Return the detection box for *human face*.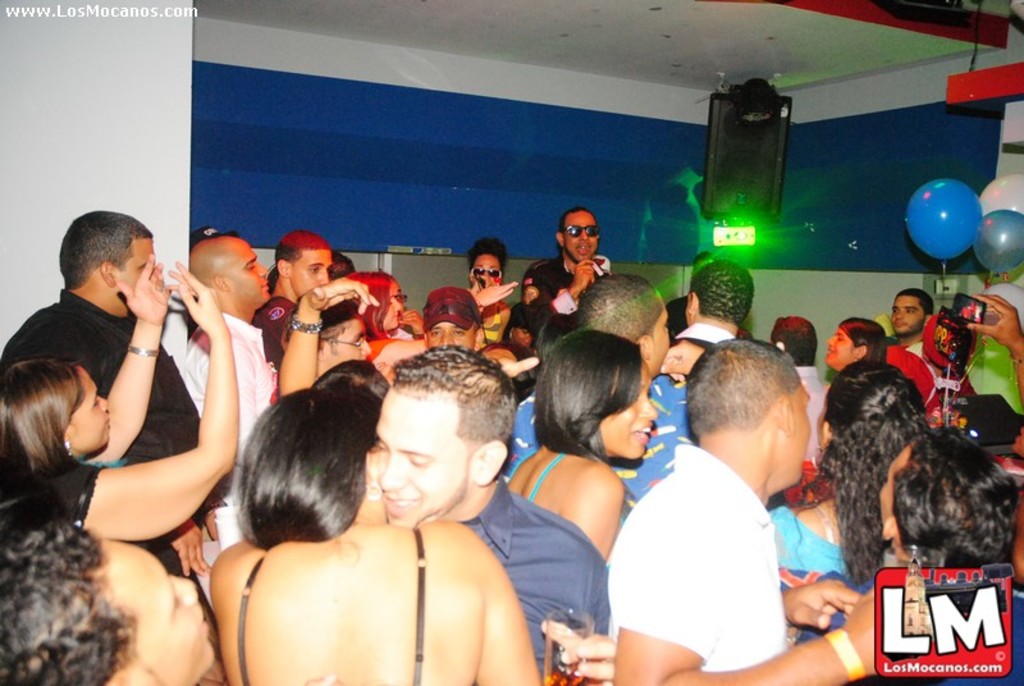
(232,239,270,296).
